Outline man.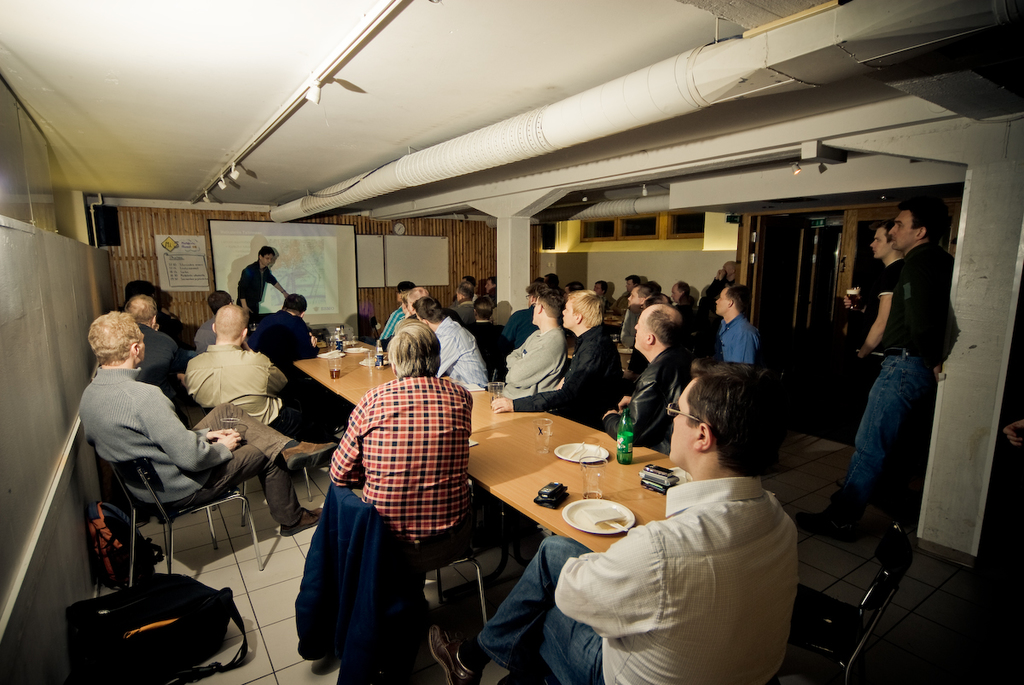
Outline: left=108, top=291, right=183, bottom=389.
